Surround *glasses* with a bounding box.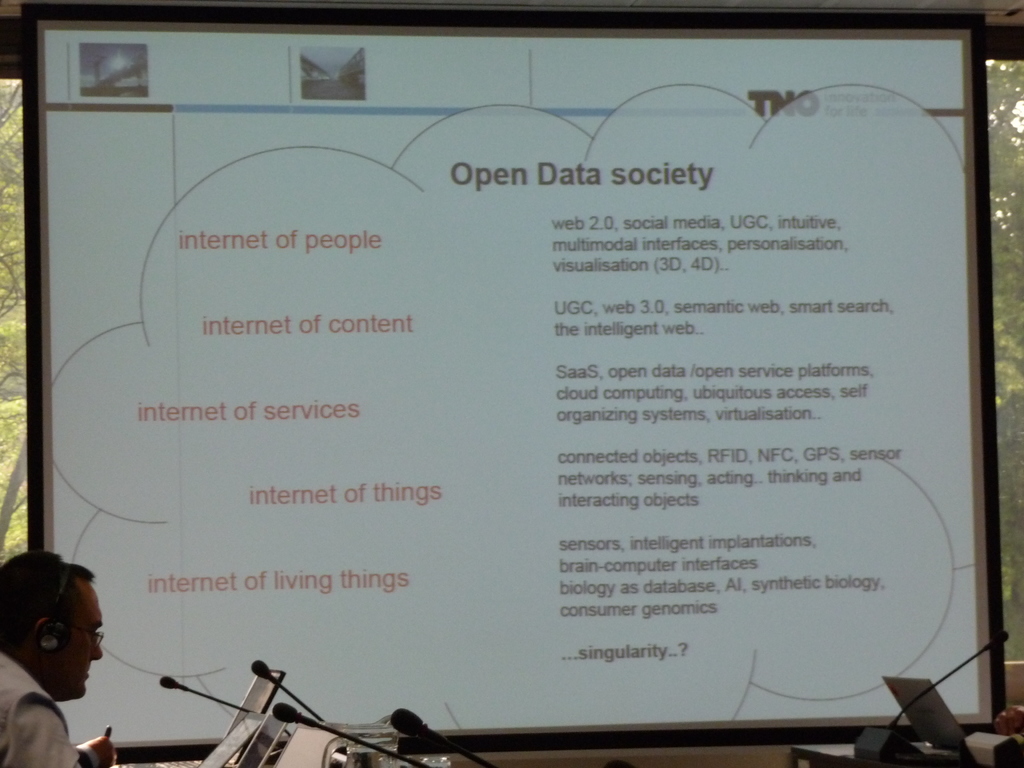
pyautogui.locateOnScreen(54, 618, 107, 651).
